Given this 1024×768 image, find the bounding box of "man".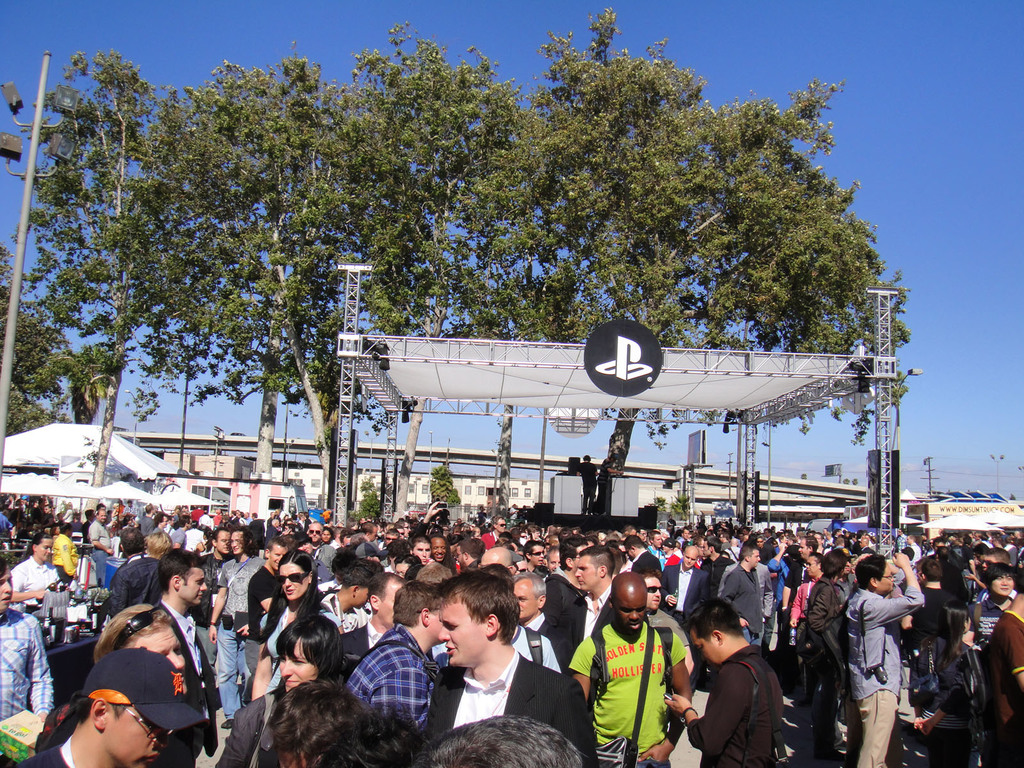
crop(844, 549, 929, 767).
